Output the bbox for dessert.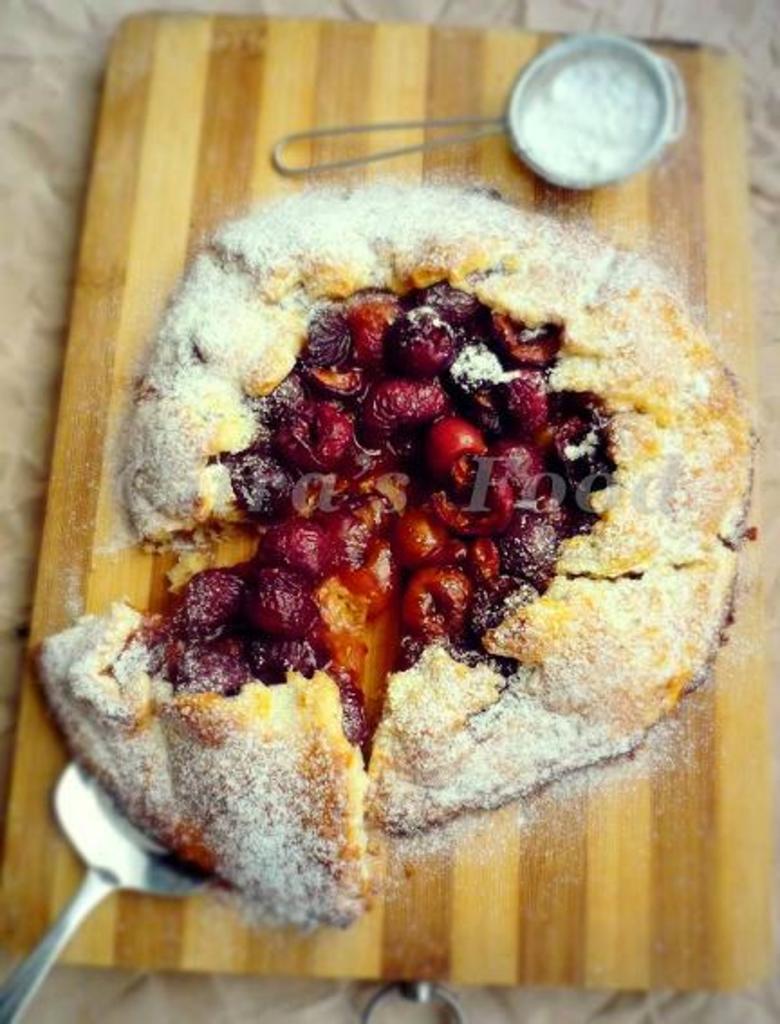
bbox(126, 219, 657, 807).
